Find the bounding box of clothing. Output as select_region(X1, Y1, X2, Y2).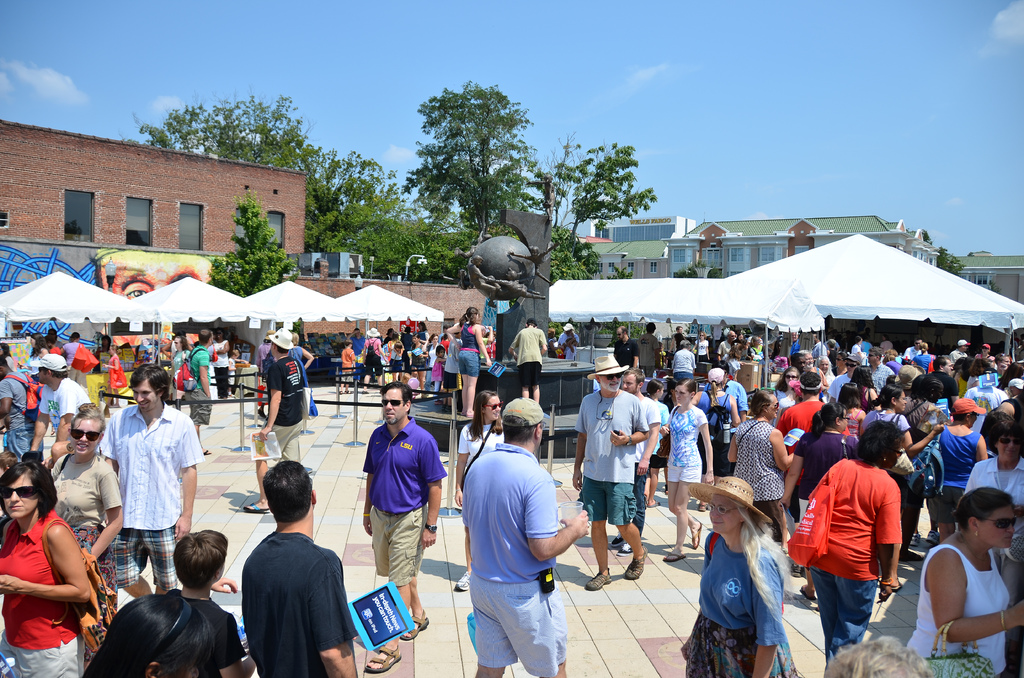
select_region(458, 567, 554, 676).
